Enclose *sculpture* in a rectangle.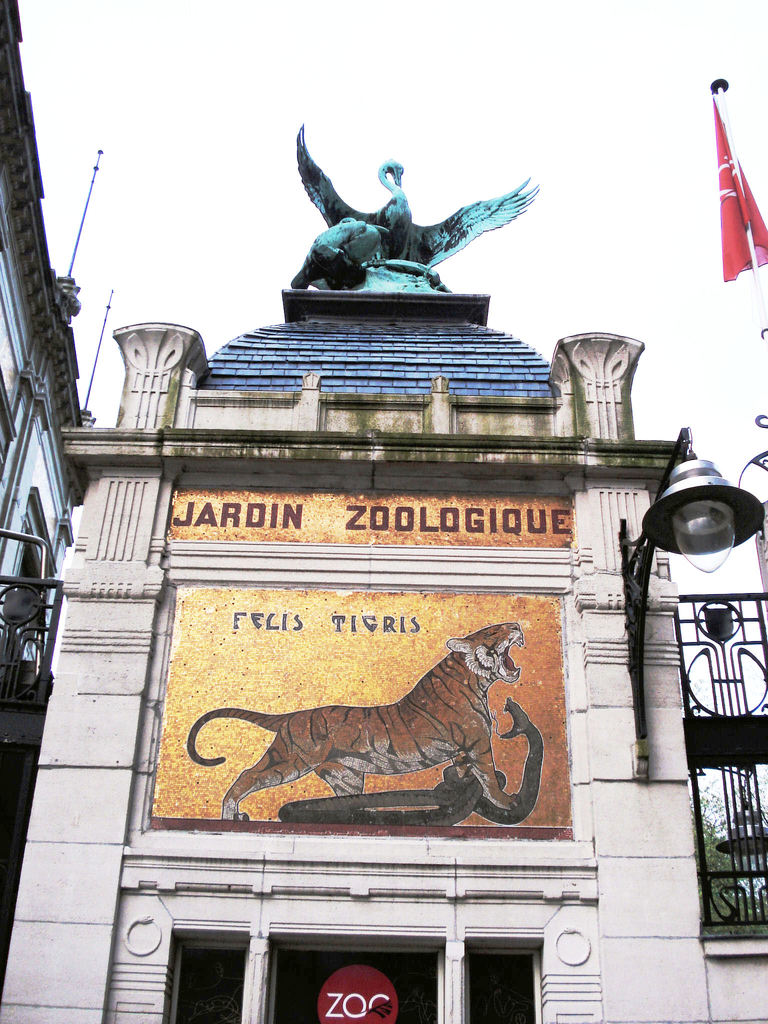
(268, 146, 560, 310).
